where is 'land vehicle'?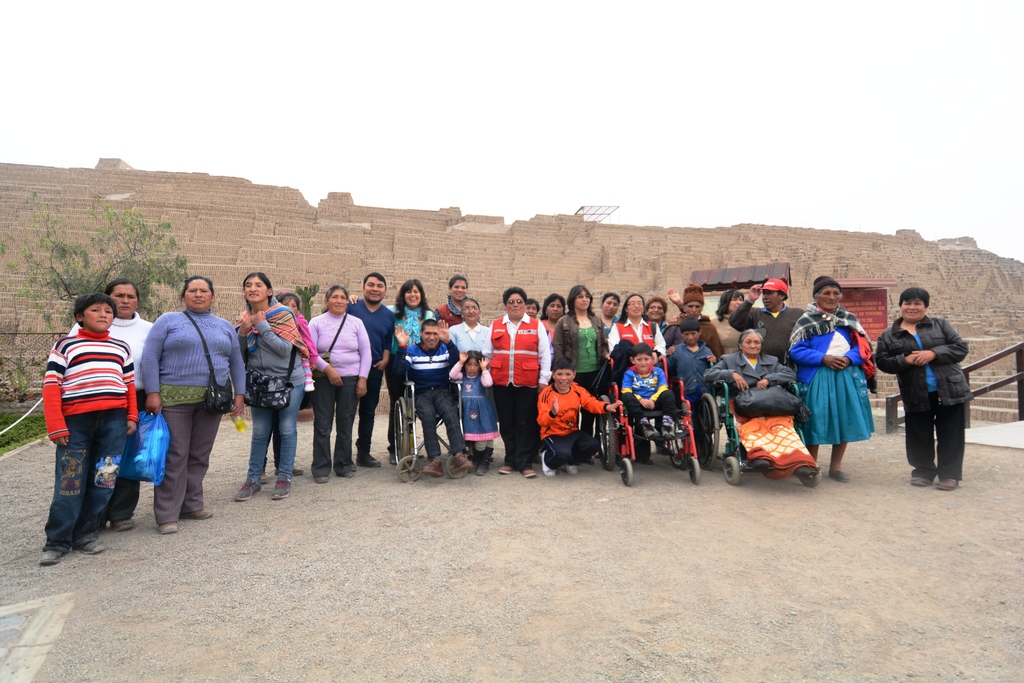
694 365 822 486.
